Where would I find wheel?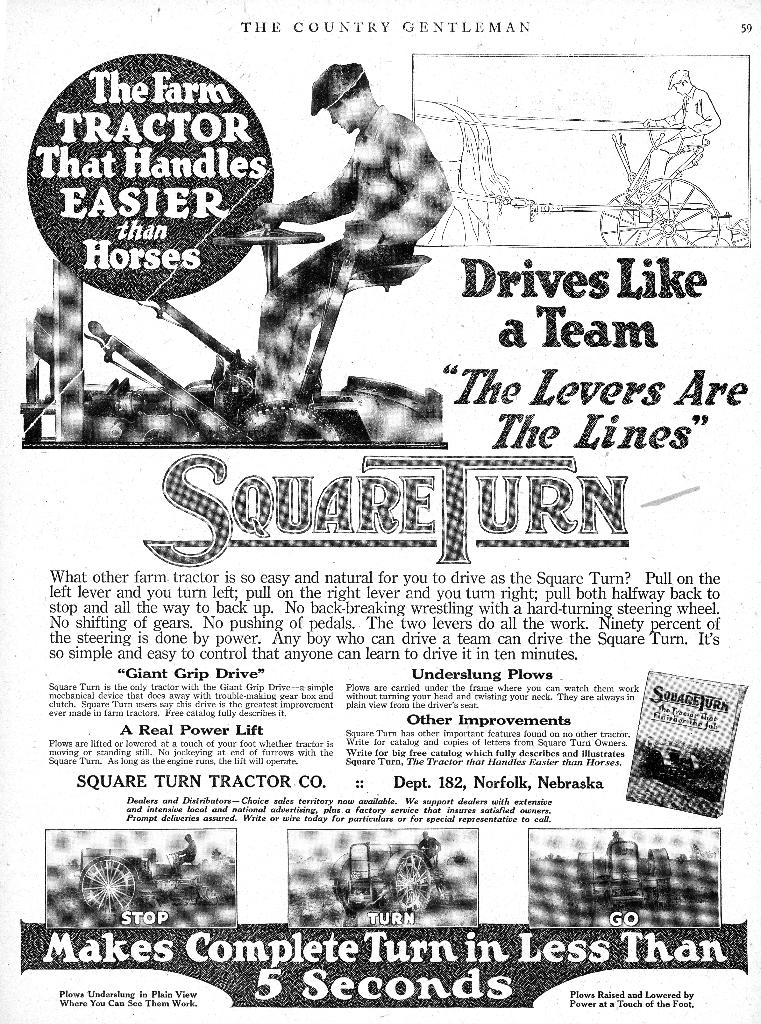
At rect(646, 748, 662, 777).
